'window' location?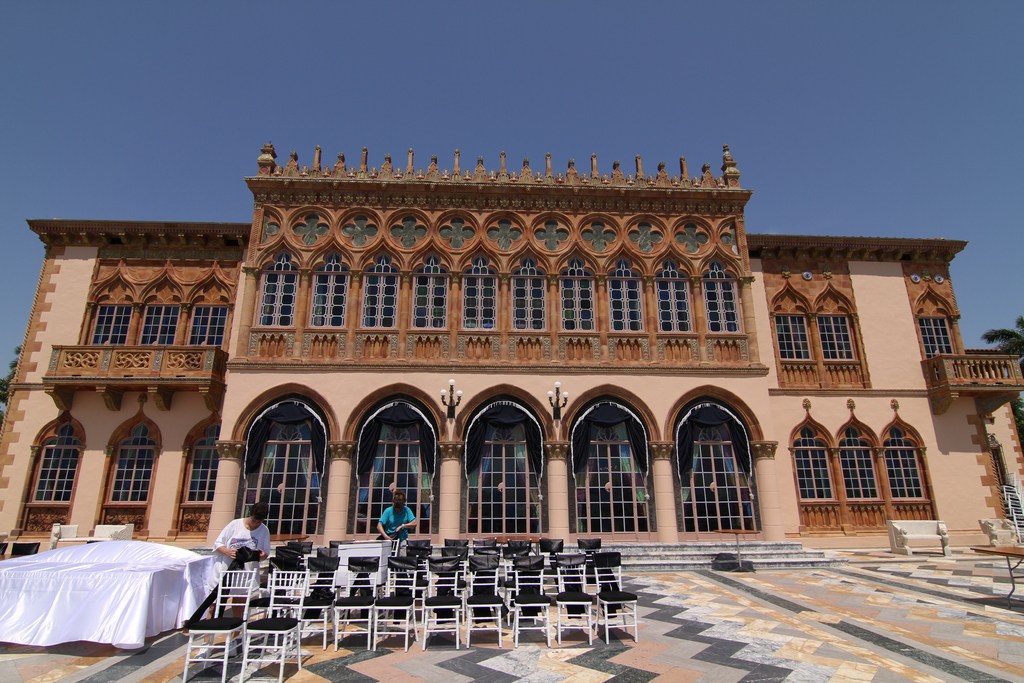
BBox(92, 406, 161, 538)
